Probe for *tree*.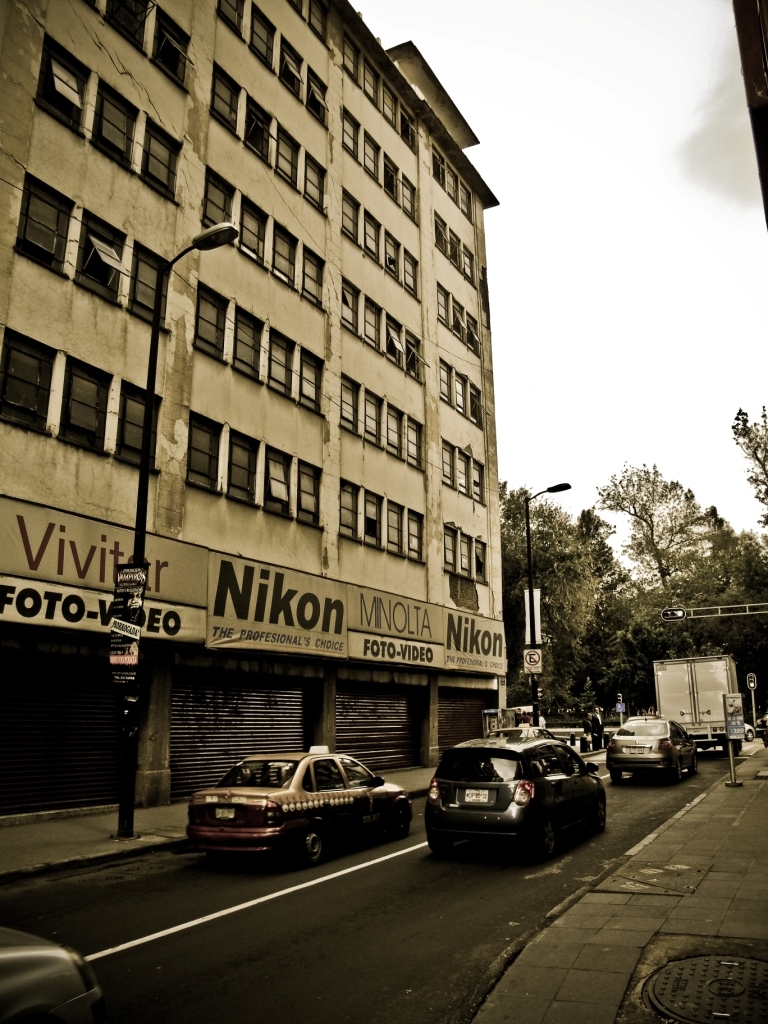
Probe result: <box>716,508,767,643</box>.
